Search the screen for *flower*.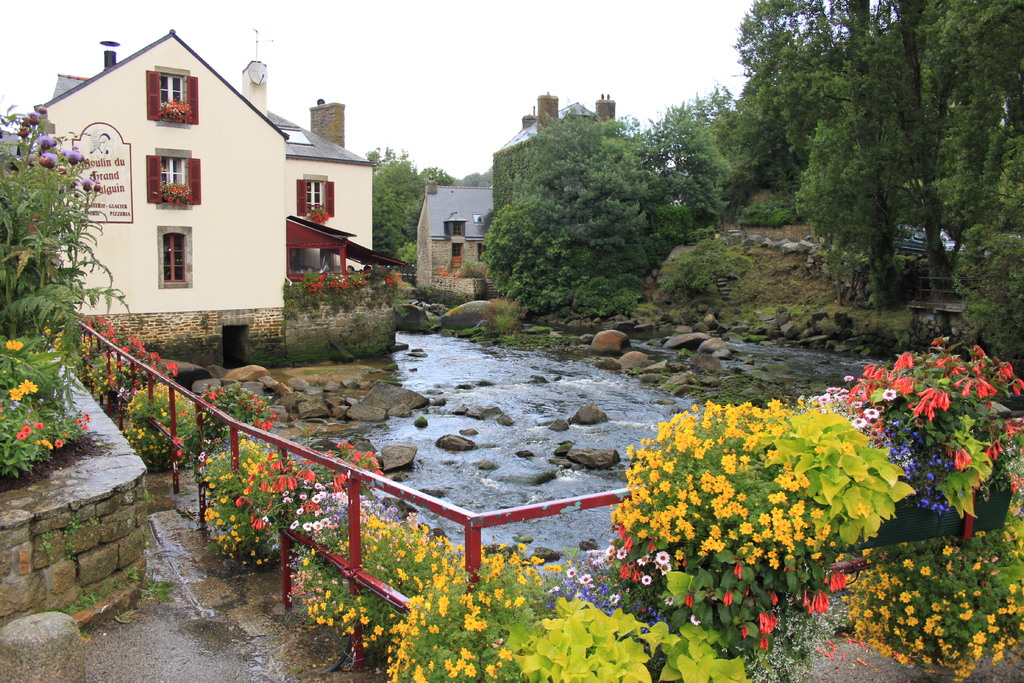
Found at region(10, 390, 20, 396).
